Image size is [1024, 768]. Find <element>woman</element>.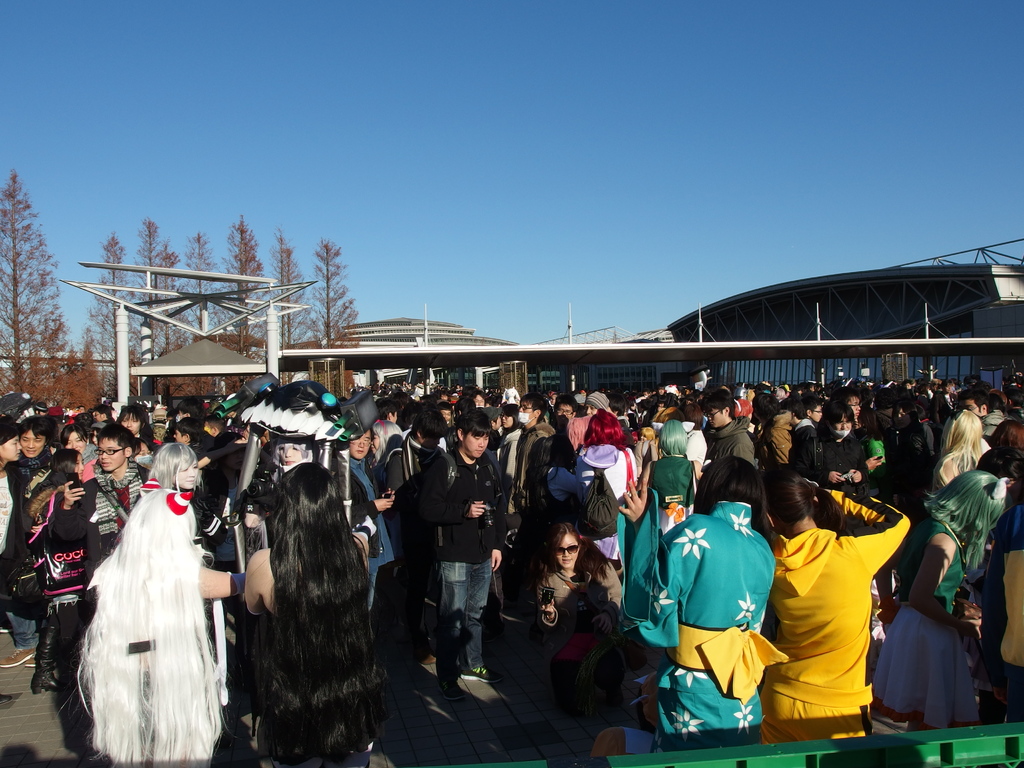
bbox=[239, 463, 380, 767].
